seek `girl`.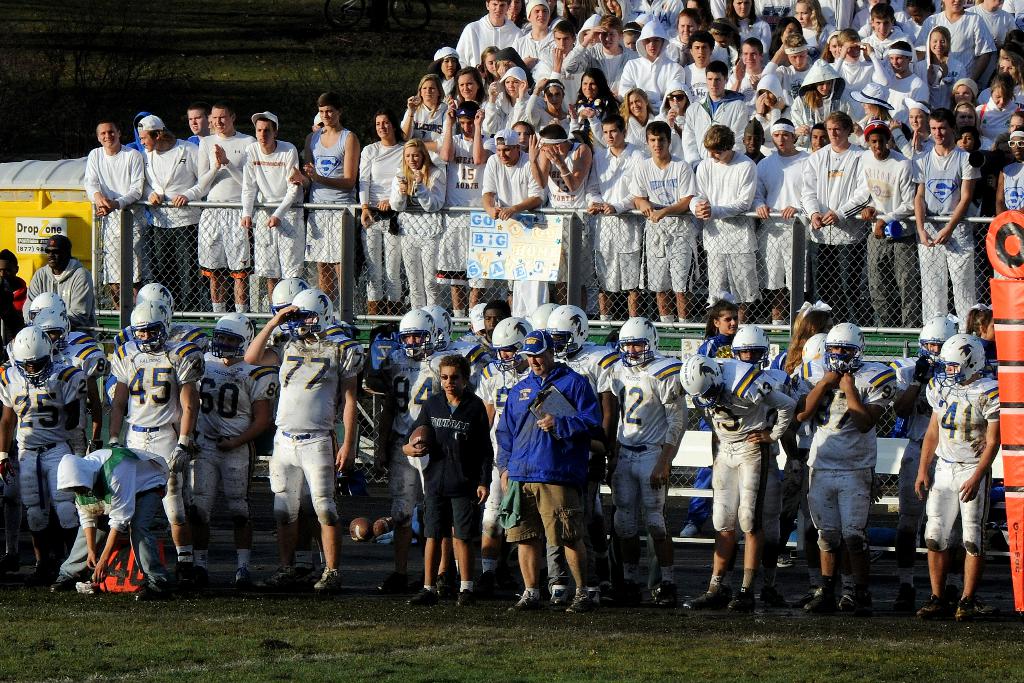
bbox=(626, 81, 658, 150).
